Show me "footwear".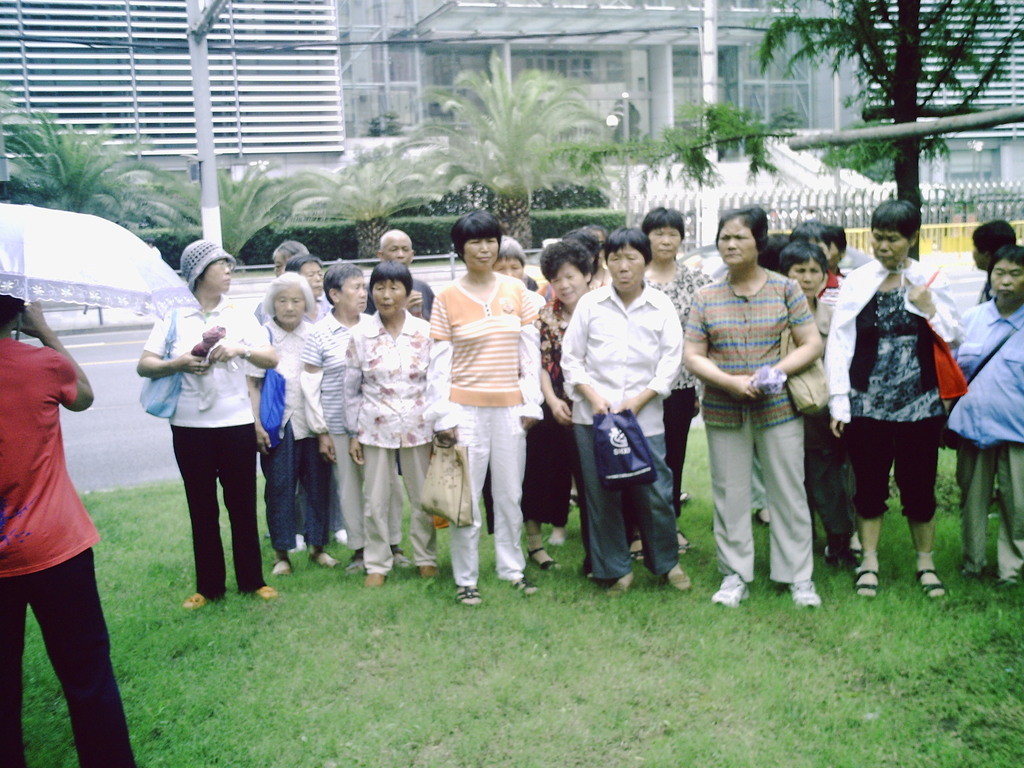
"footwear" is here: Rect(789, 578, 820, 609).
